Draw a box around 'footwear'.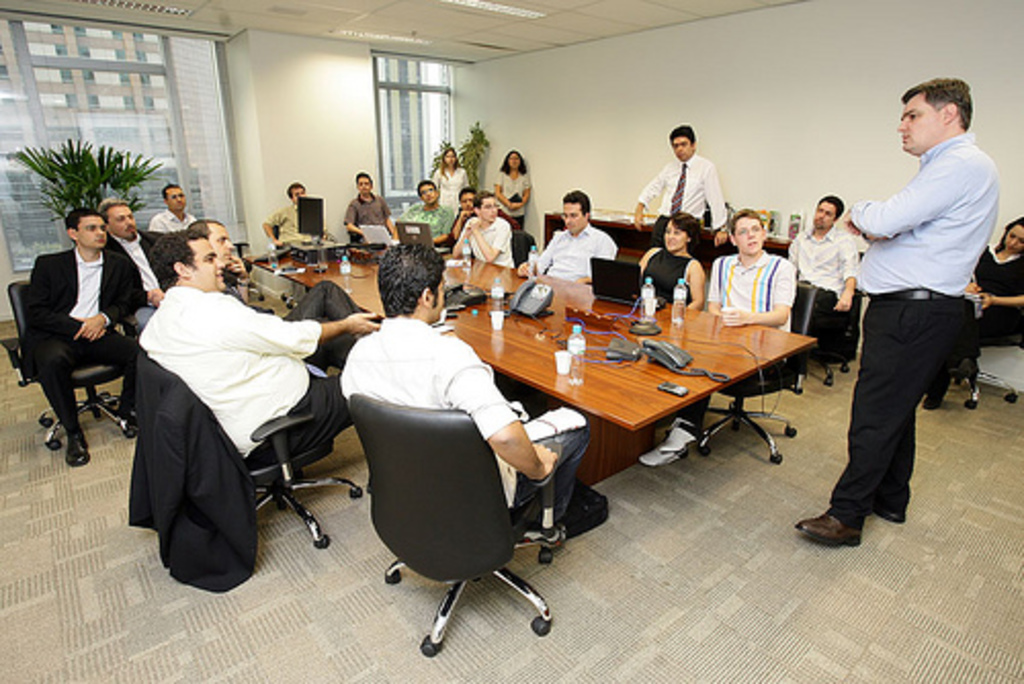
{"left": 61, "top": 430, "right": 90, "bottom": 469}.
